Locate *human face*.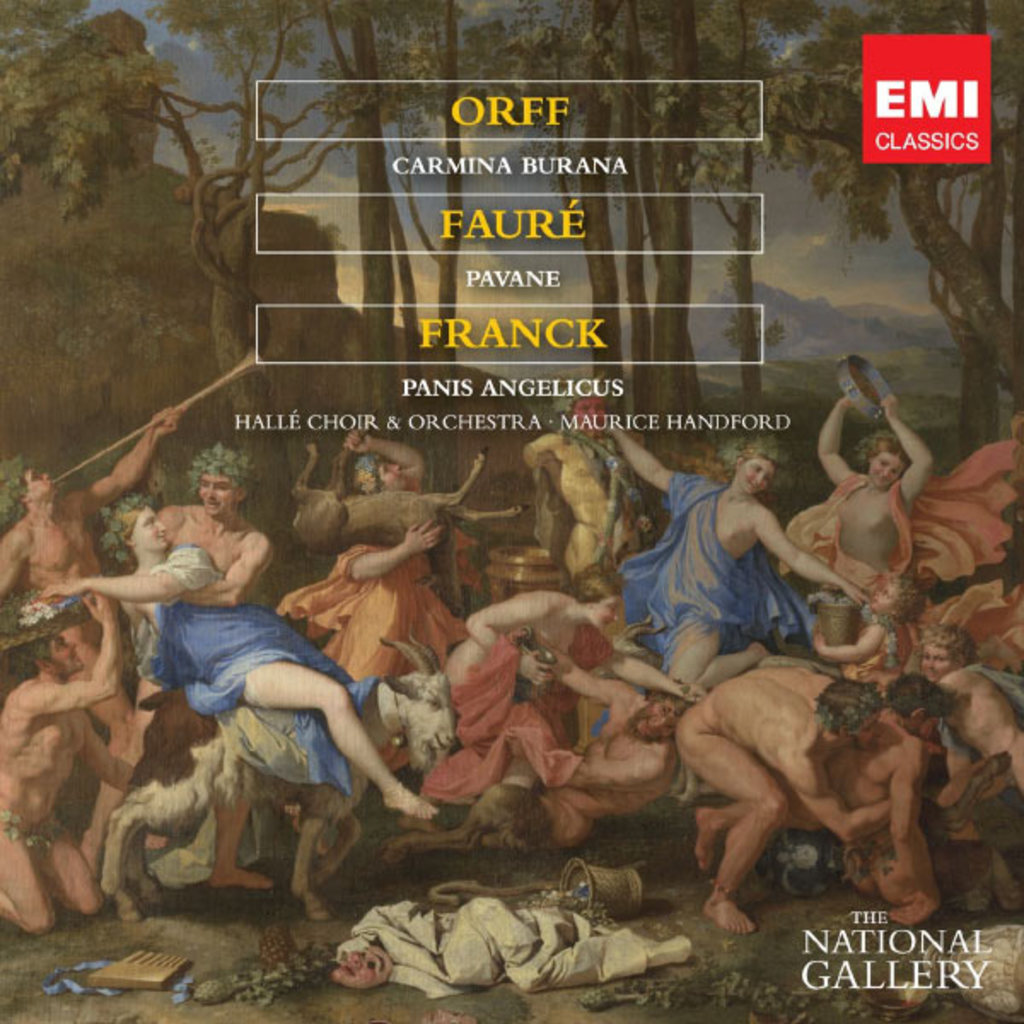
Bounding box: bbox=[128, 503, 166, 551].
